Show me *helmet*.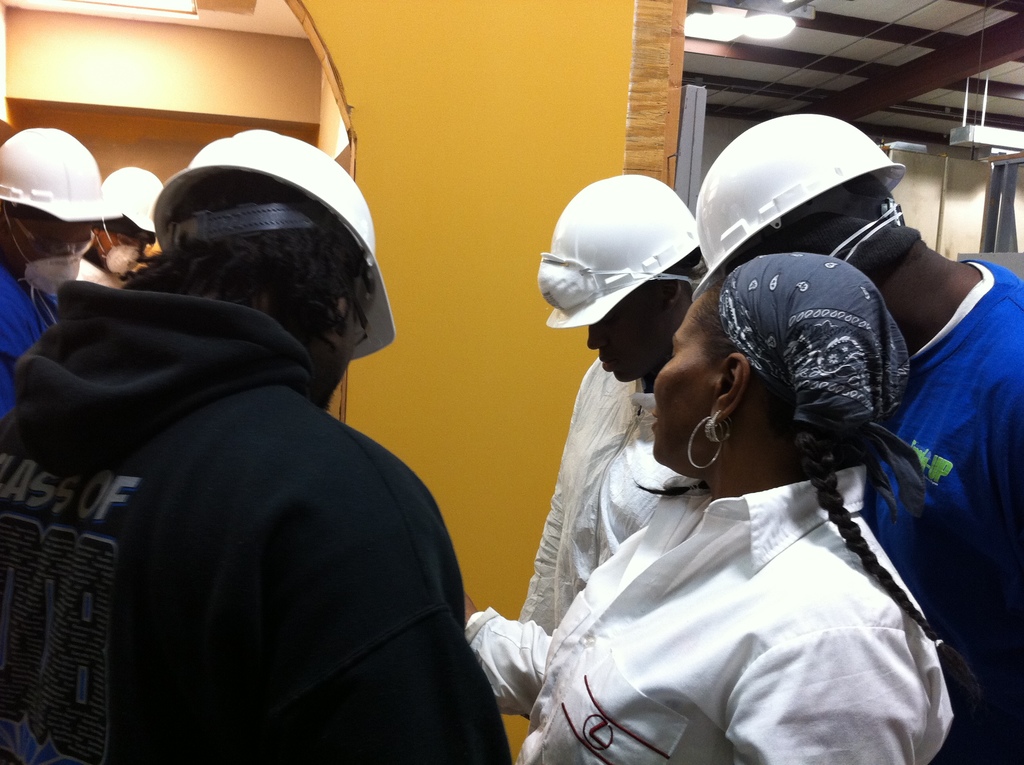
*helmet* is here: <box>147,125,395,357</box>.
